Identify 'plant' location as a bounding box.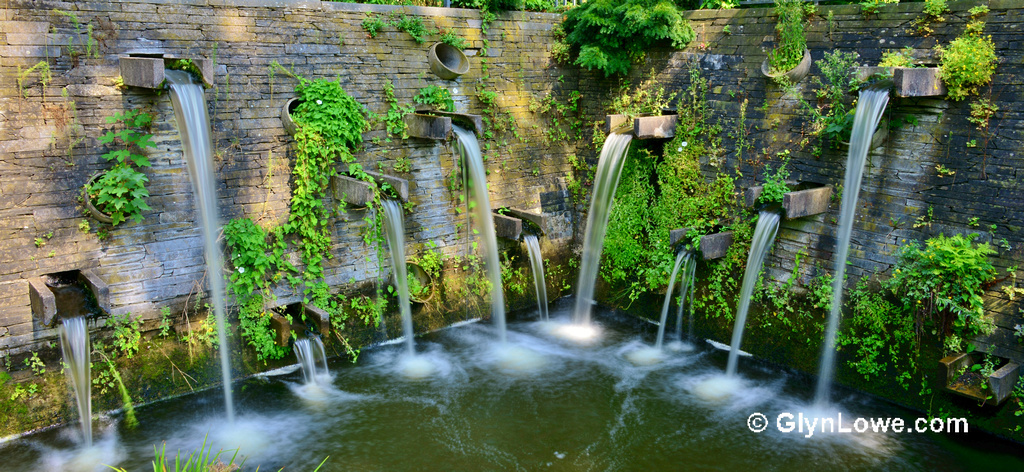
locate(524, 0, 553, 12).
